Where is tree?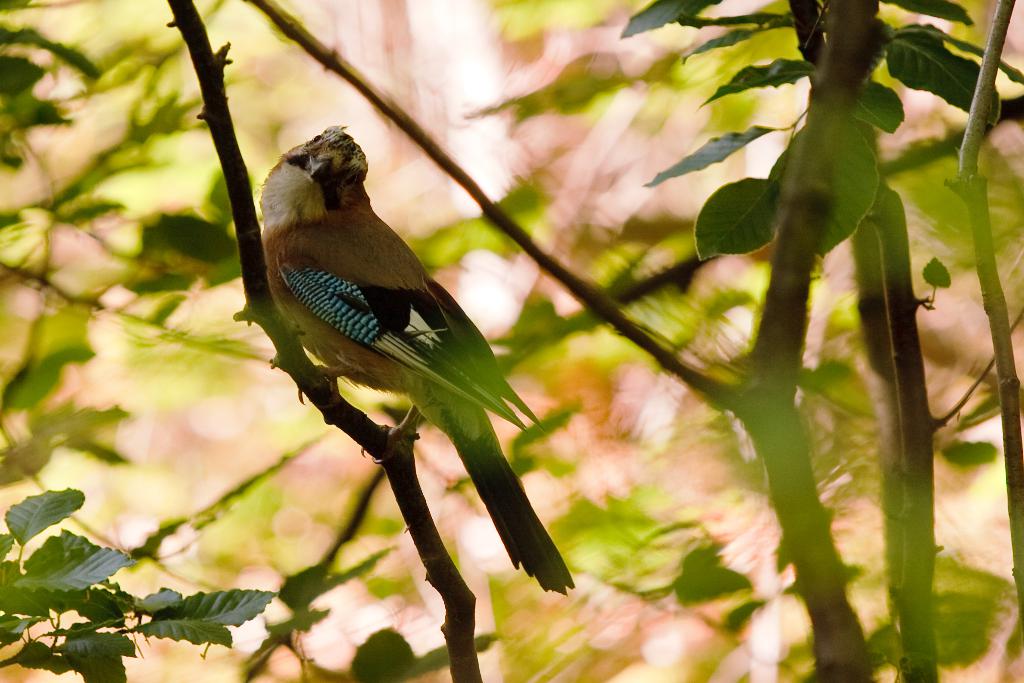
BBox(90, 0, 1013, 660).
